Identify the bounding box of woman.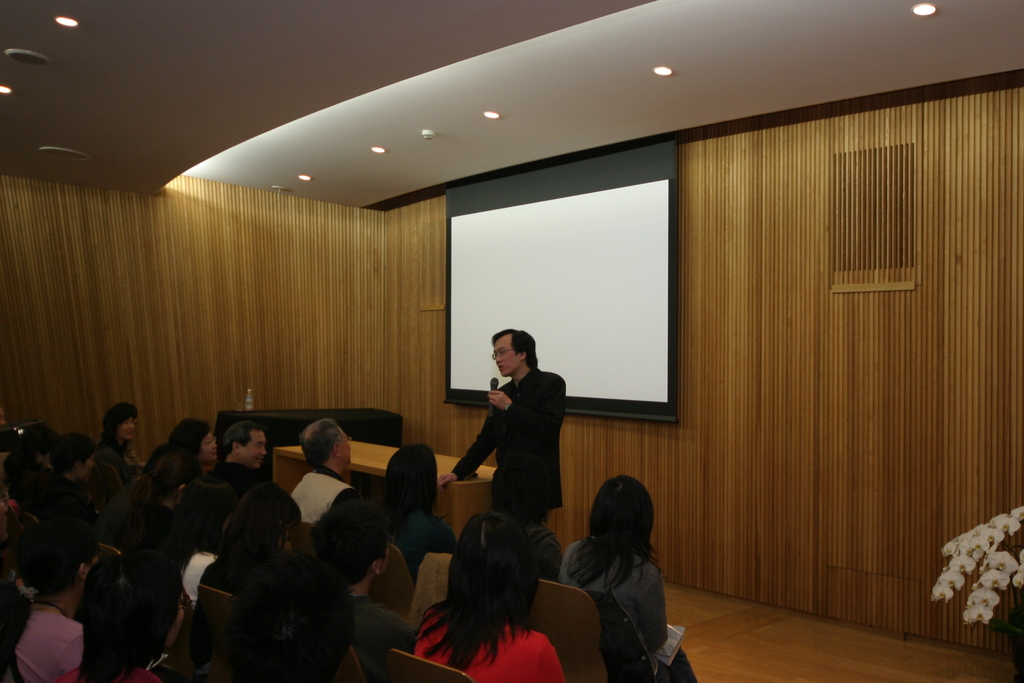
(x1=0, y1=526, x2=94, y2=682).
